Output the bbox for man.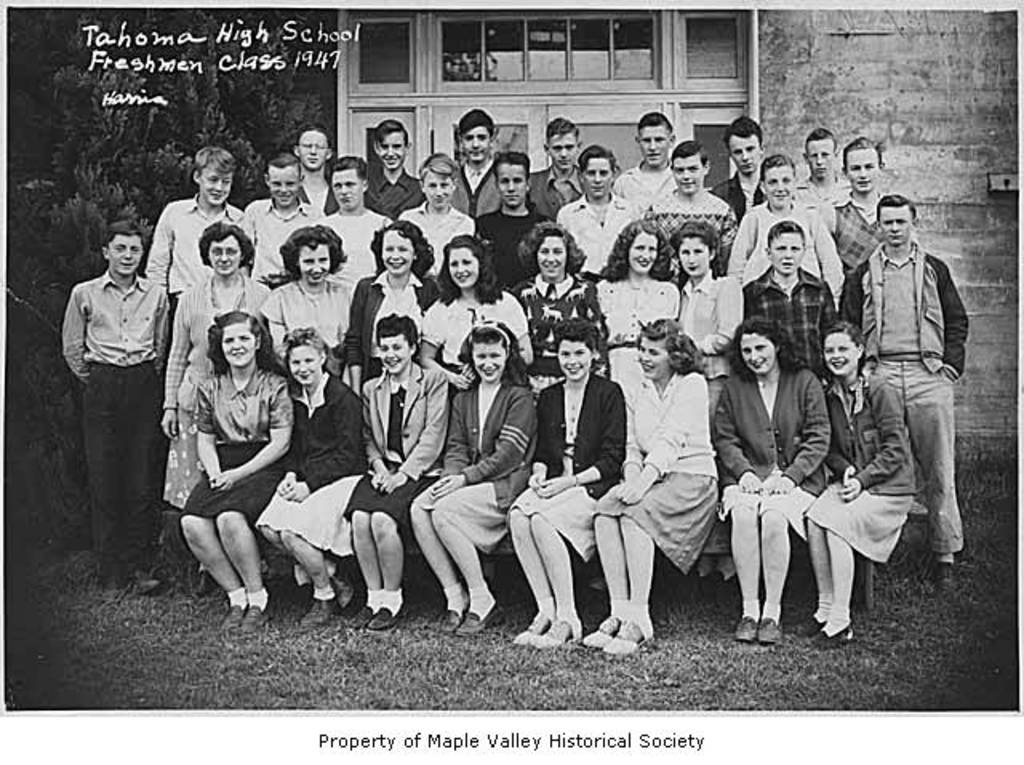
(x1=392, y1=146, x2=474, y2=285).
